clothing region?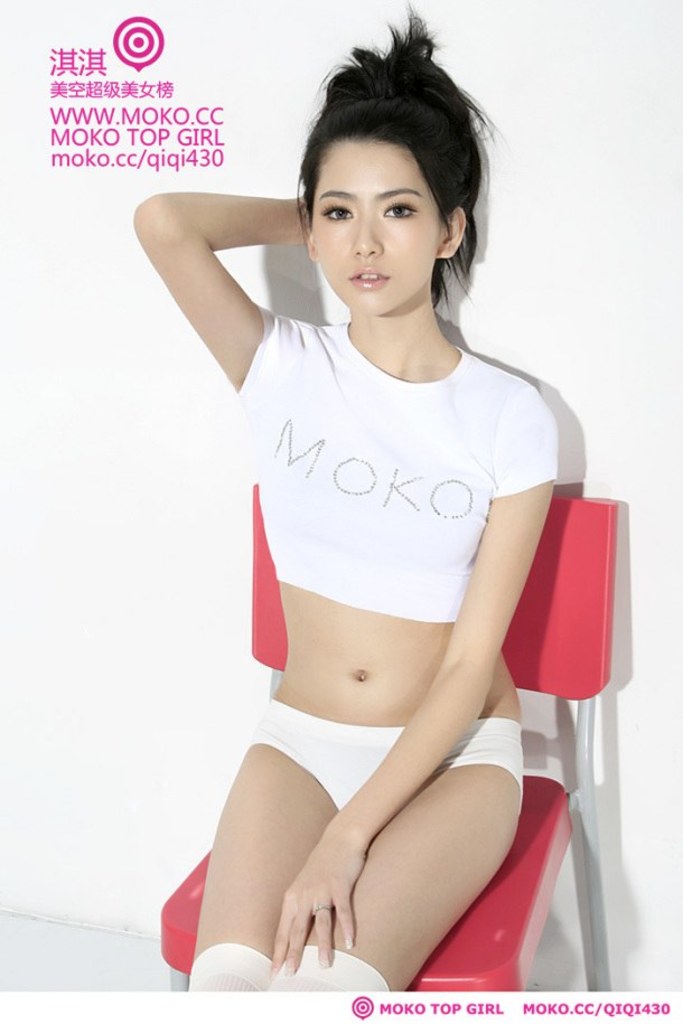
(x1=218, y1=308, x2=544, y2=821)
